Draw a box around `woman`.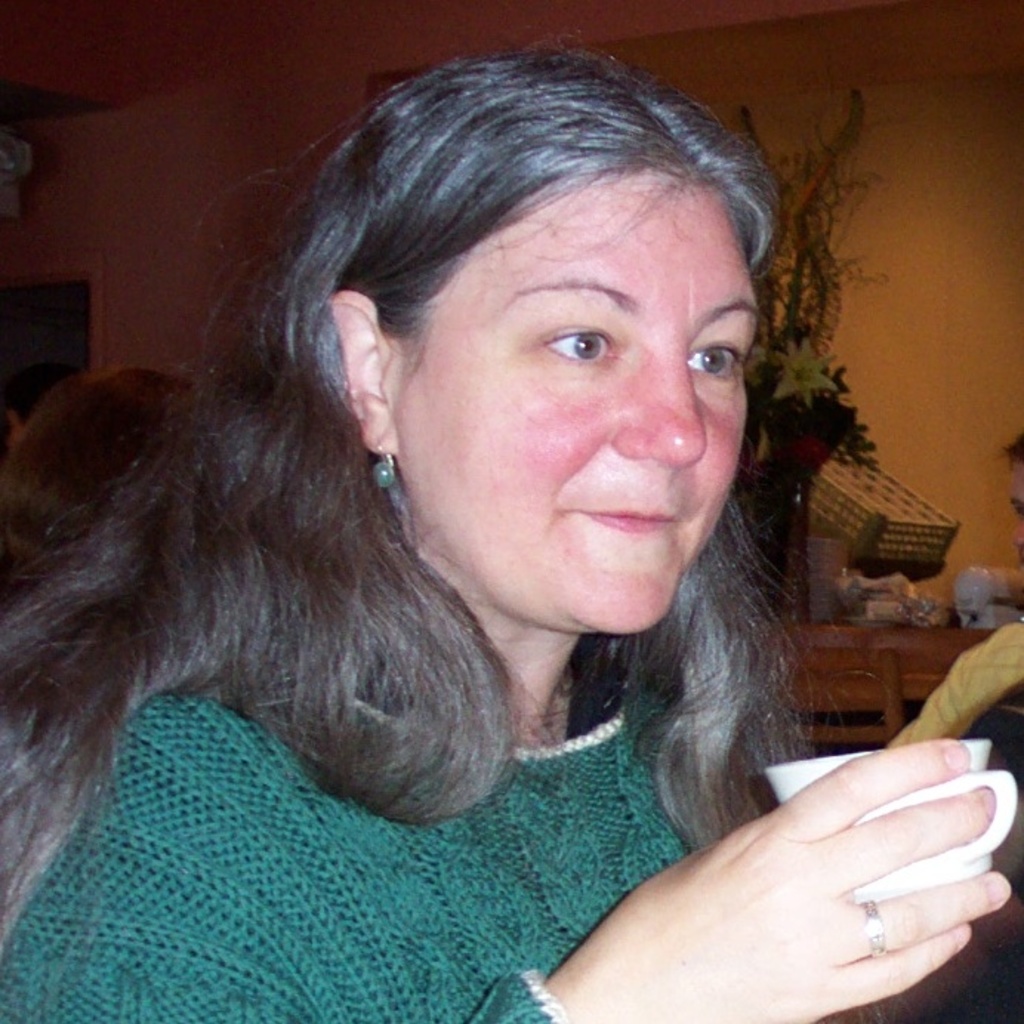
box=[0, 77, 895, 974].
